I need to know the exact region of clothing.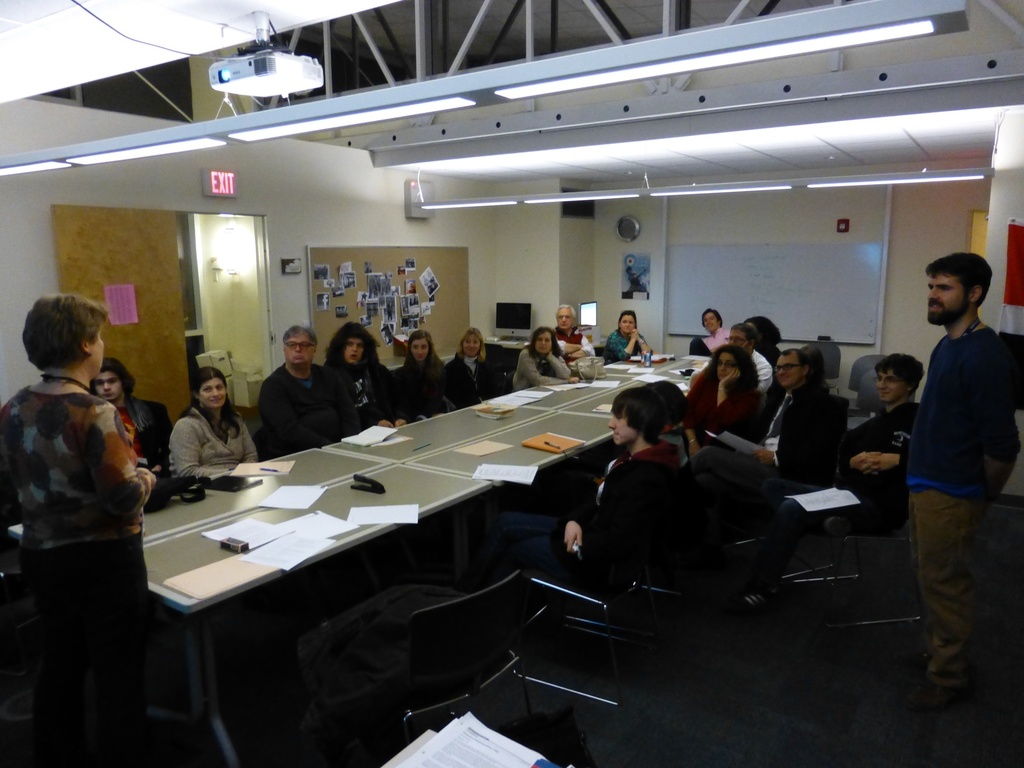
Region: <box>509,351,573,390</box>.
